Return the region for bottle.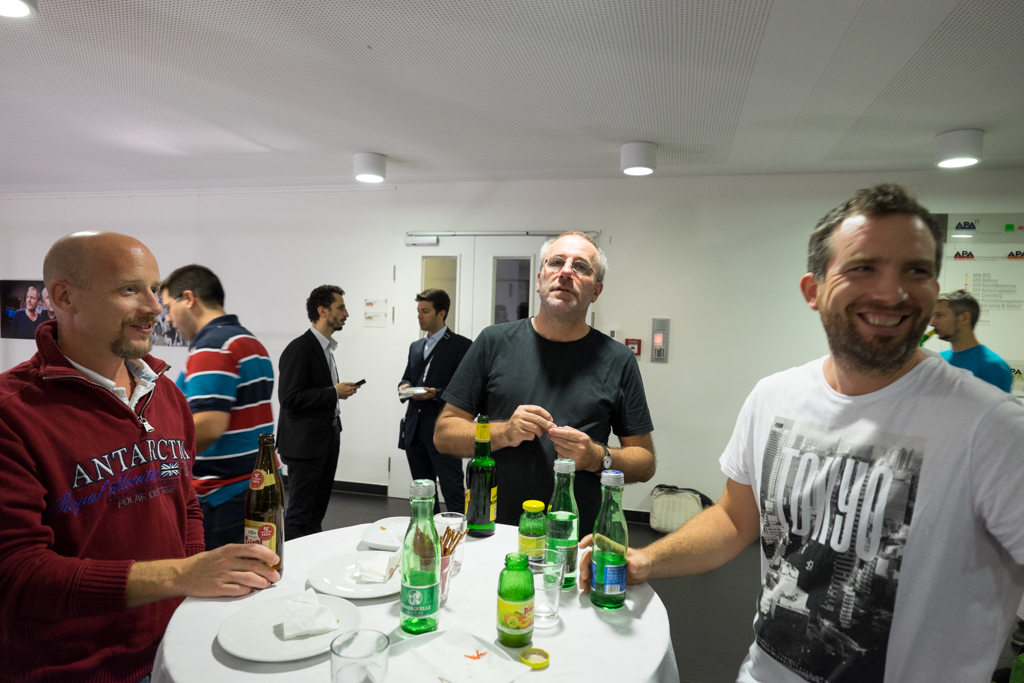
<bbox>490, 554, 546, 644</bbox>.
